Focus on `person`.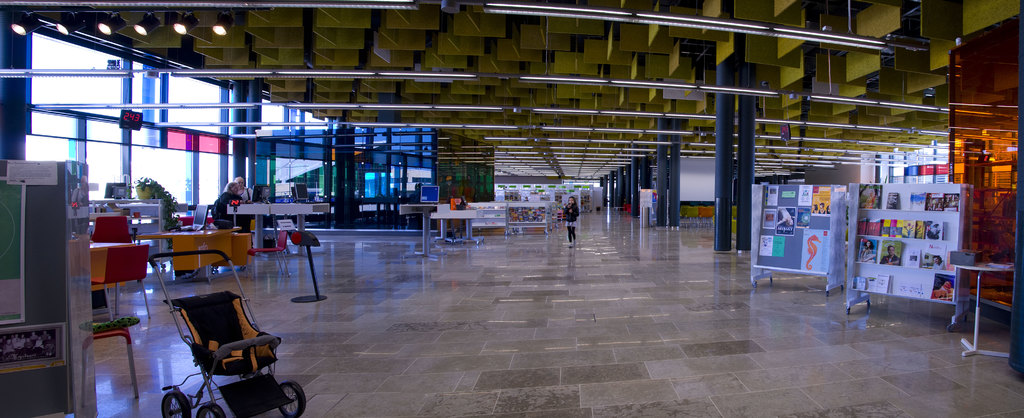
Focused at <box>881,245,901,268</box>.
